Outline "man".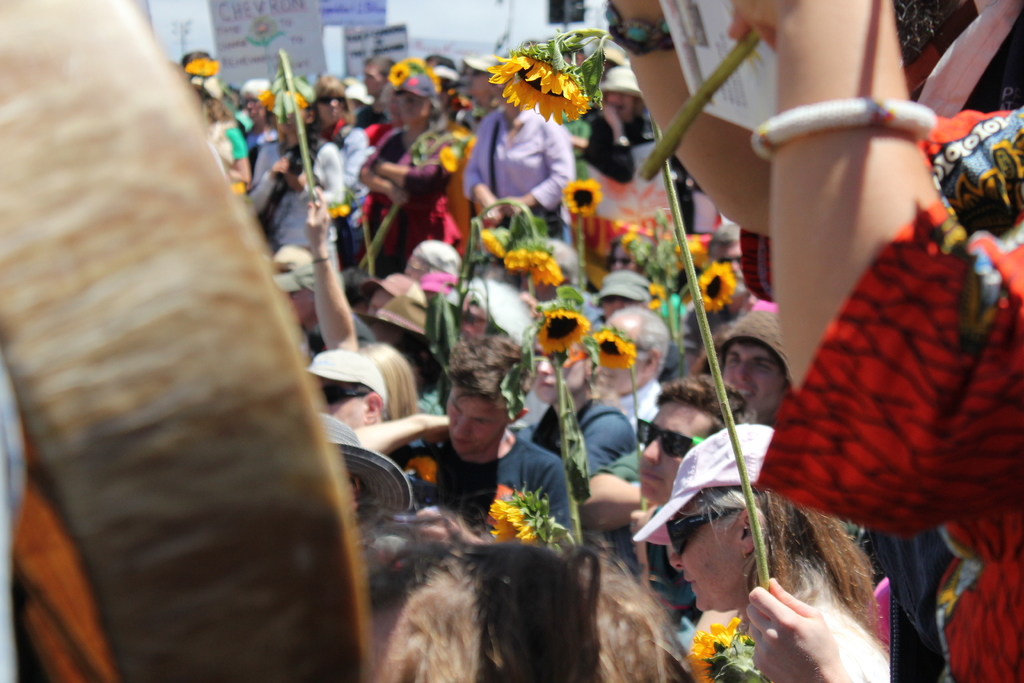
Outline: left=614, top=0, right=1023, bottom=680.
